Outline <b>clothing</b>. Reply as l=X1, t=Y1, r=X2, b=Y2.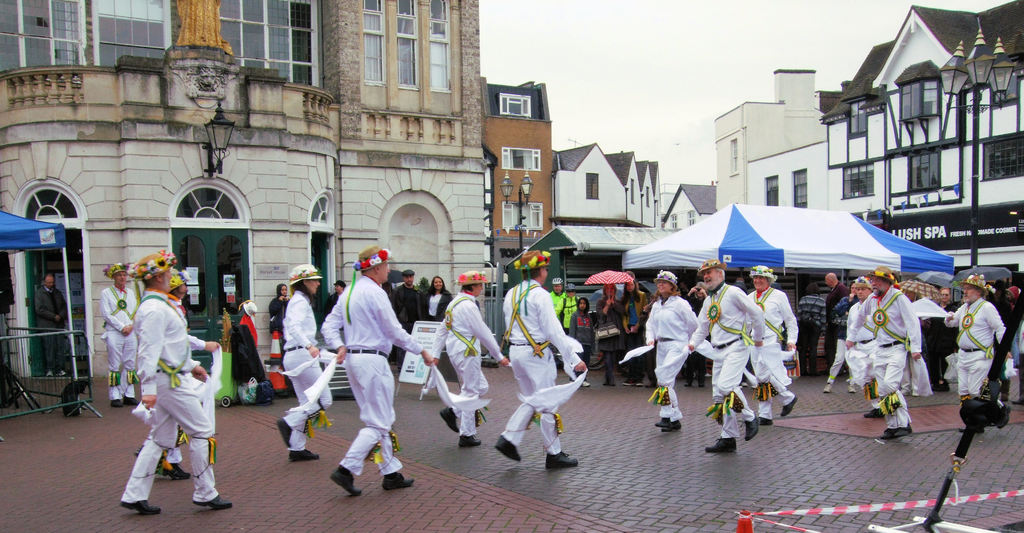
l=262, t=267, r=504, b=475.
